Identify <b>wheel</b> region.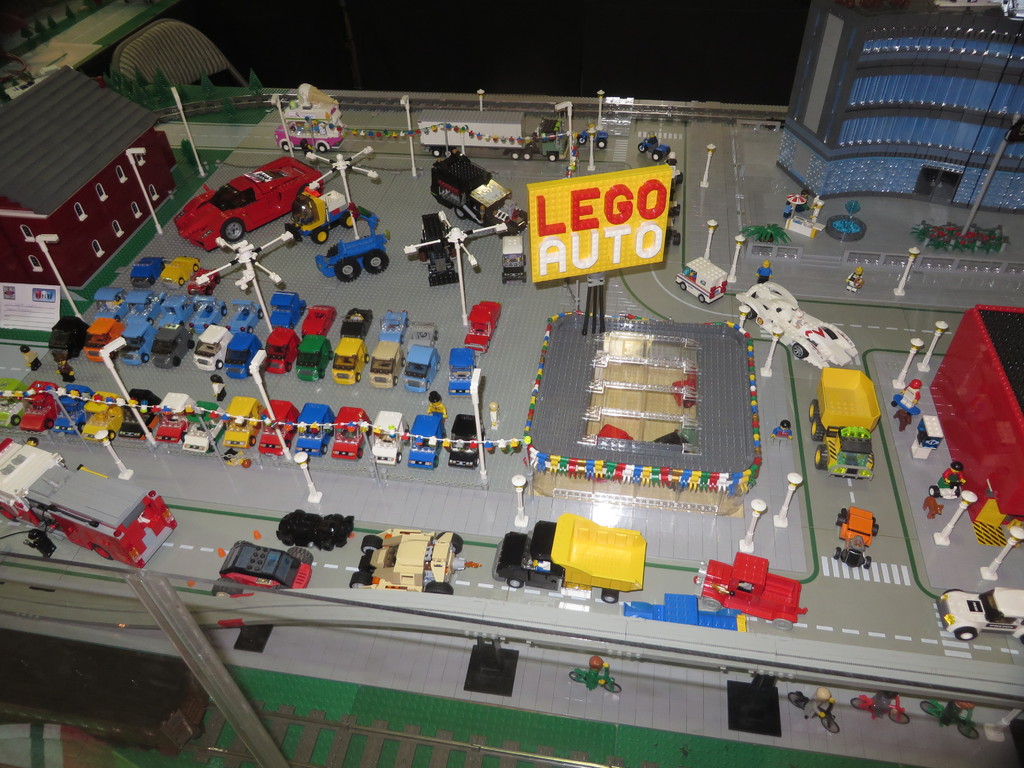
Region: (left=955, top=628, right=976, bottom=641).
